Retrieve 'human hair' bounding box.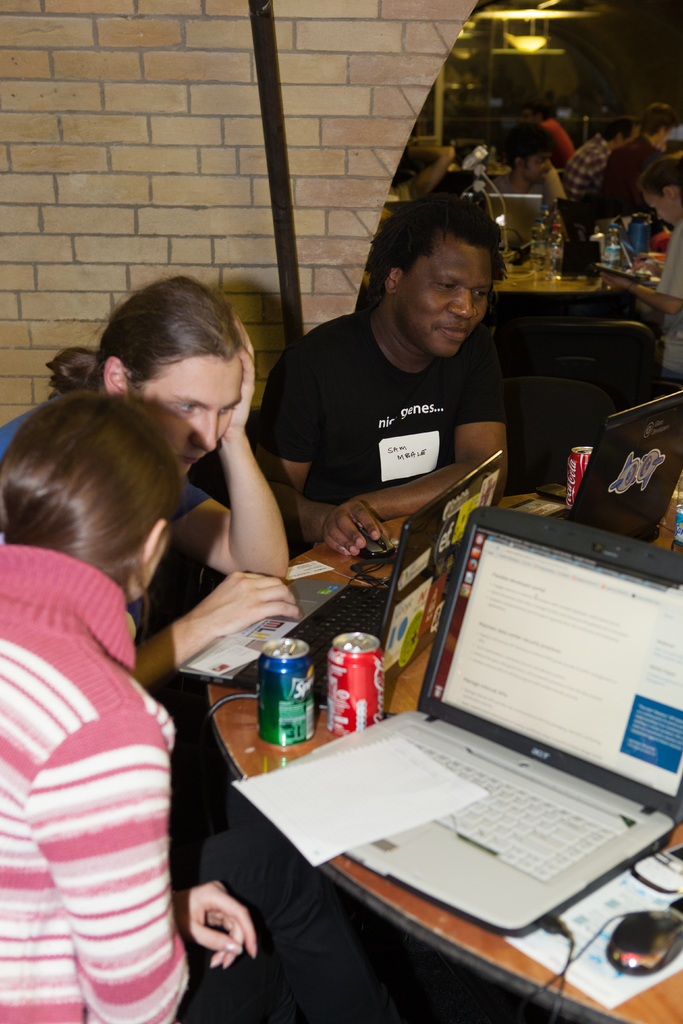
Bounding box: left=639, top=158, right=682, bottom=188.
